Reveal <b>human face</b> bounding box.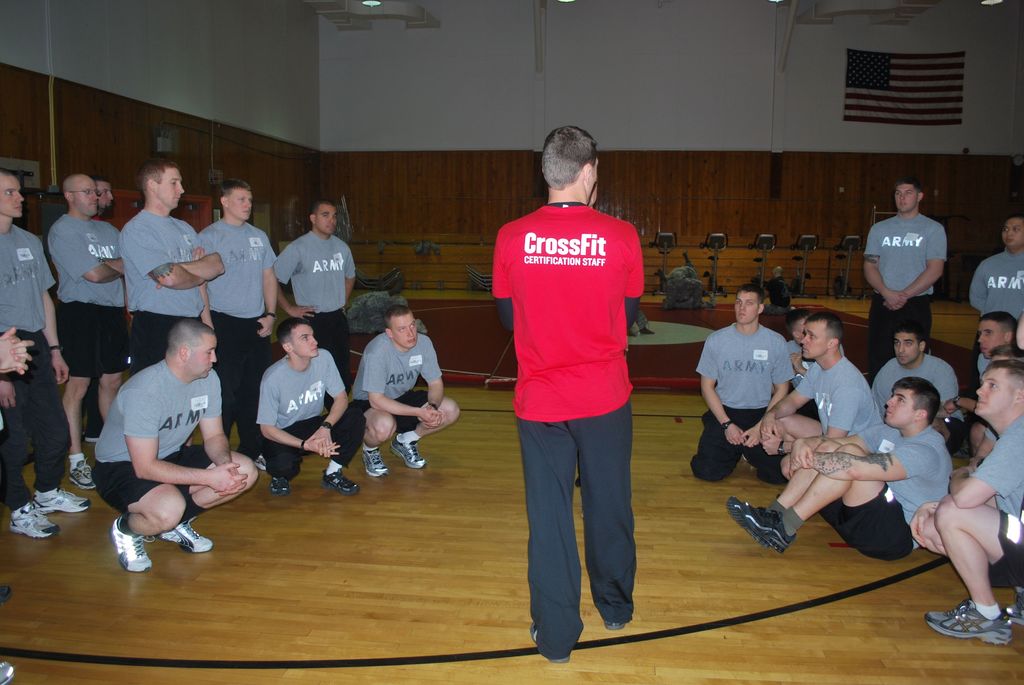
Revealed: {"x1": 0, "y1": 179, "x2": 20, "y2": 224}.
